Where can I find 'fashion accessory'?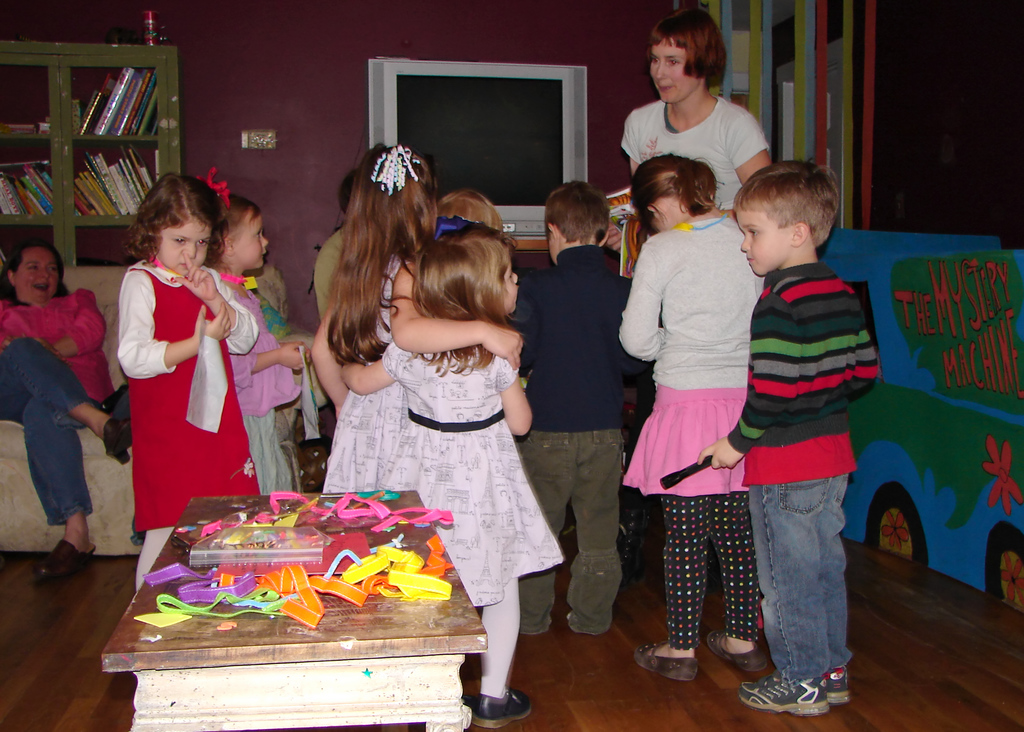
You can find it at bbox(106, 416, 129, 466).
